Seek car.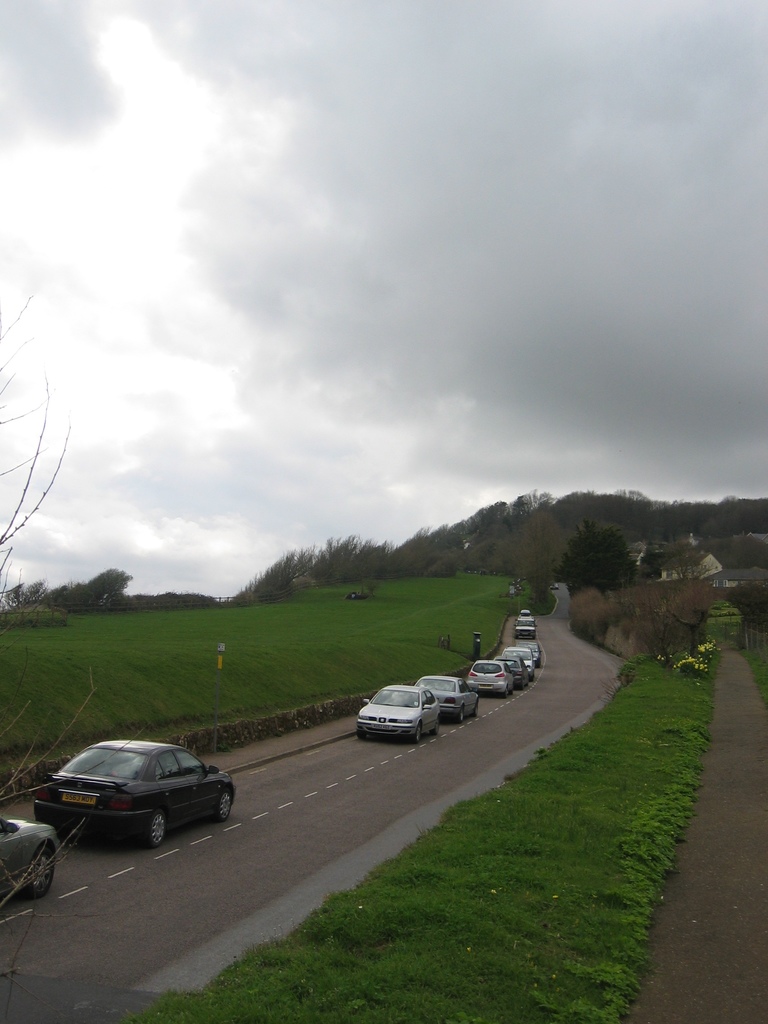
detection(418, 669, 483, 727).
